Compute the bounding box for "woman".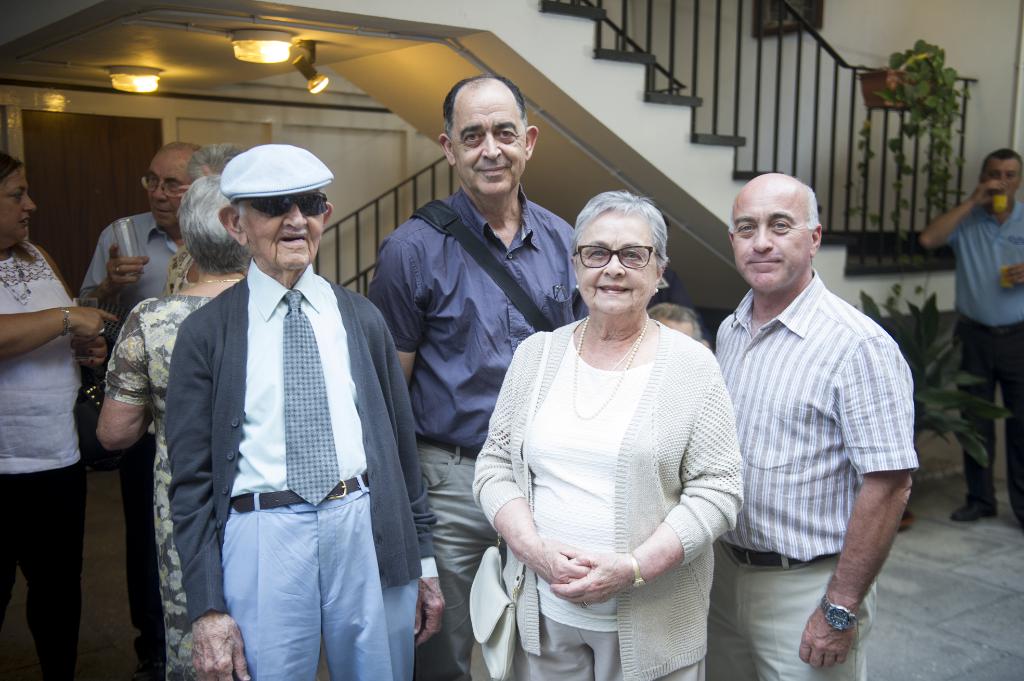
bbox=(99, 173, 257, 680).
